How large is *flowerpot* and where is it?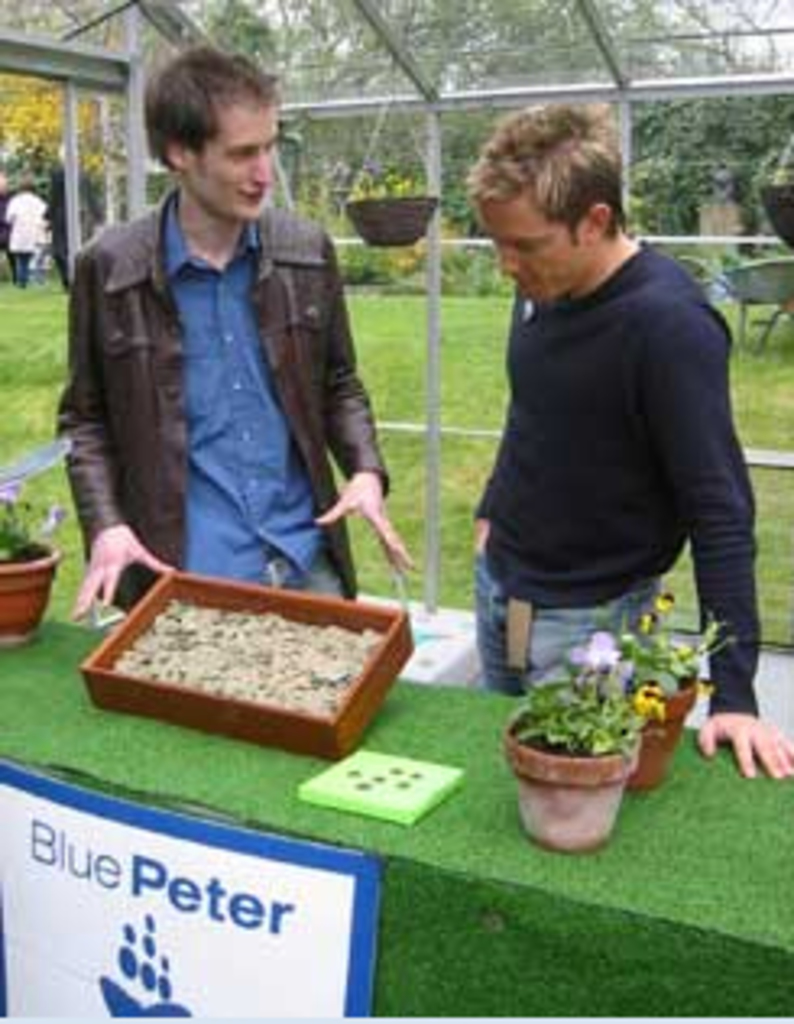
Bounding box: 622/723/661/787.
